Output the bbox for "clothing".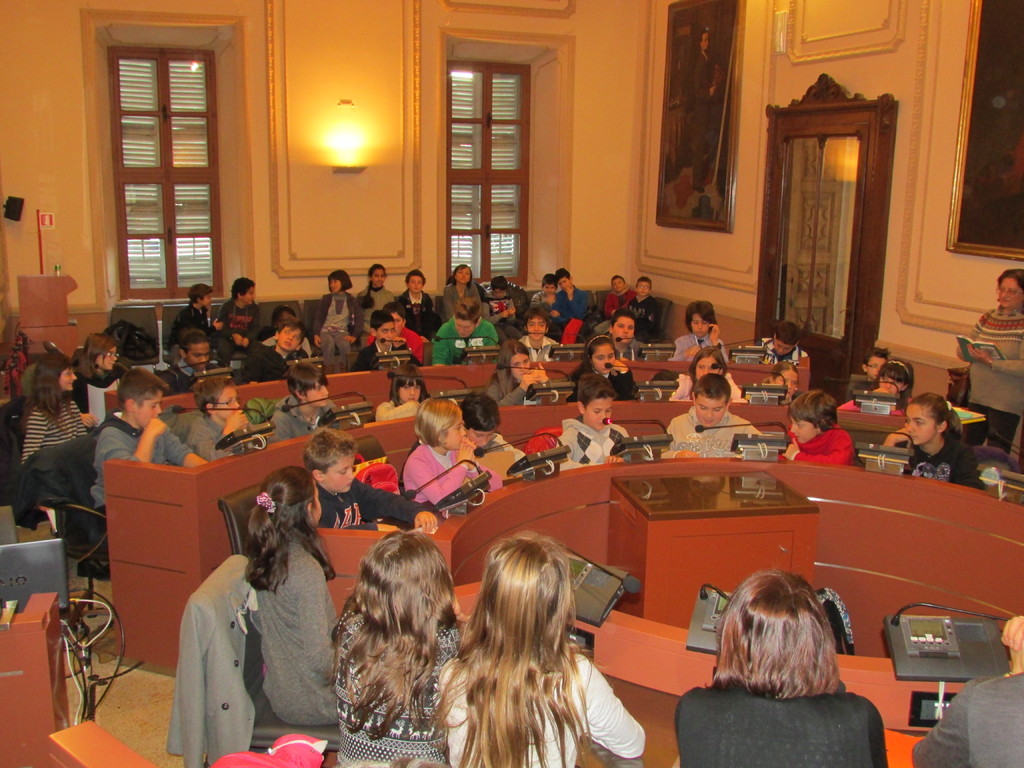
rect(484, 365, 530, 408).
